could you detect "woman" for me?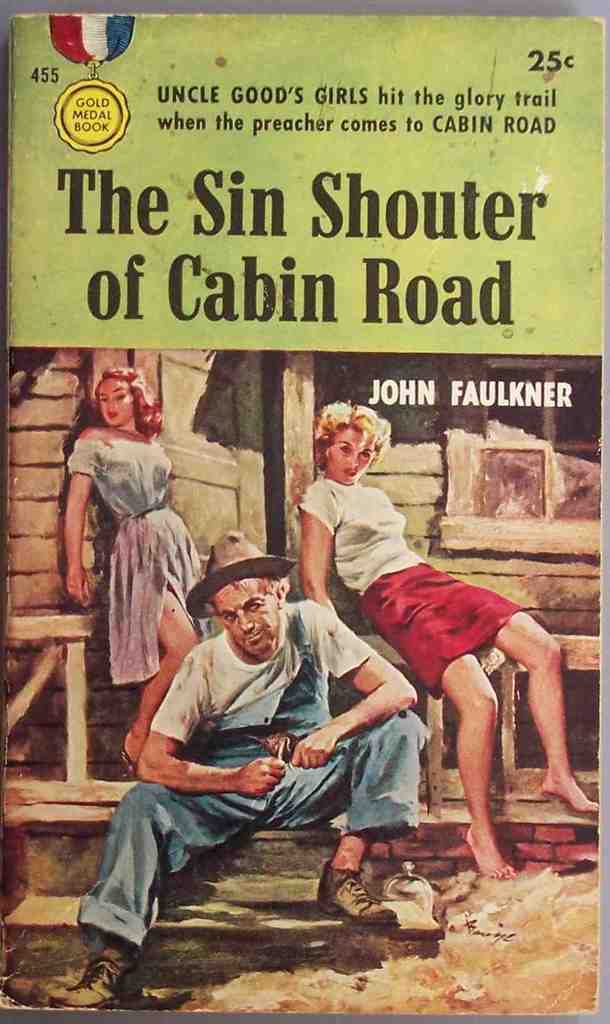
Detection result: locate(293, 395, 597, 883).
